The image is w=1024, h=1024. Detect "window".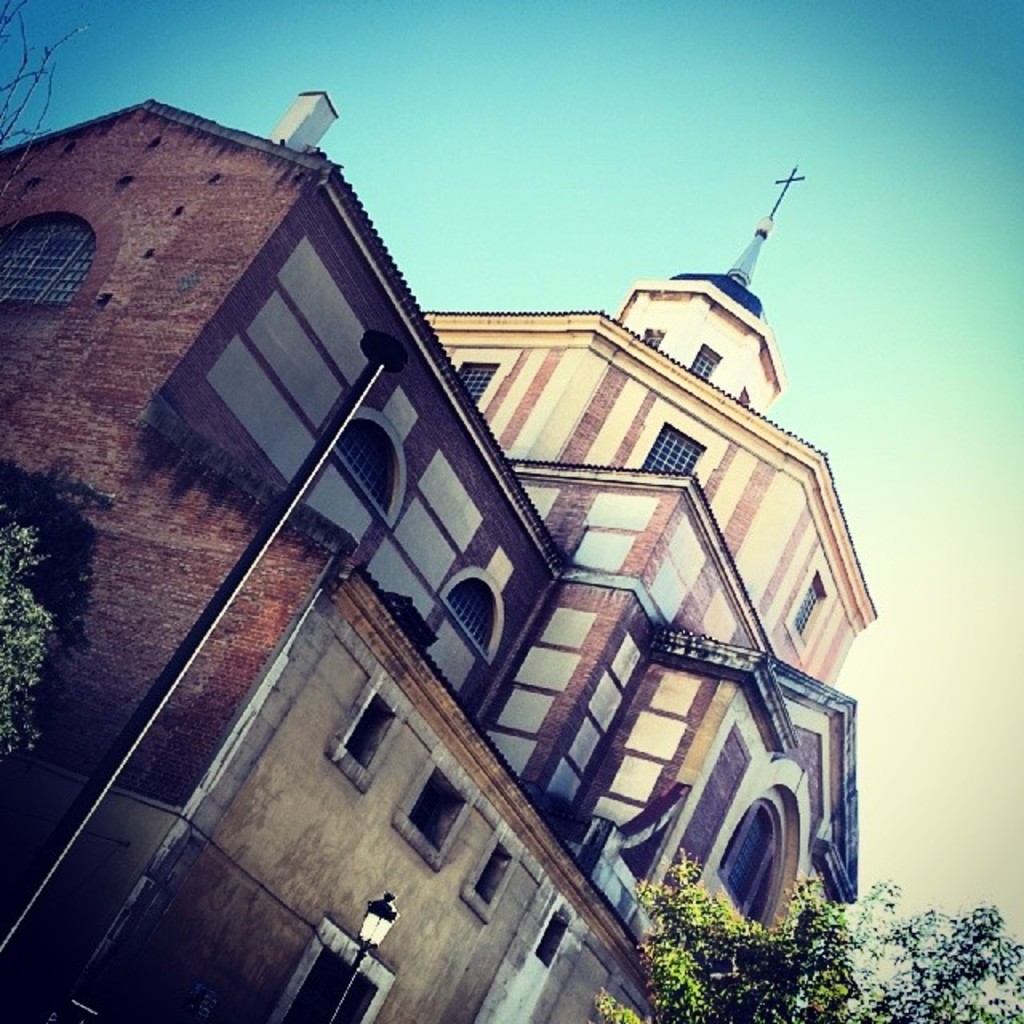
Detection: pyautogui.locateOnScreen(464, 821, 522, 922).
